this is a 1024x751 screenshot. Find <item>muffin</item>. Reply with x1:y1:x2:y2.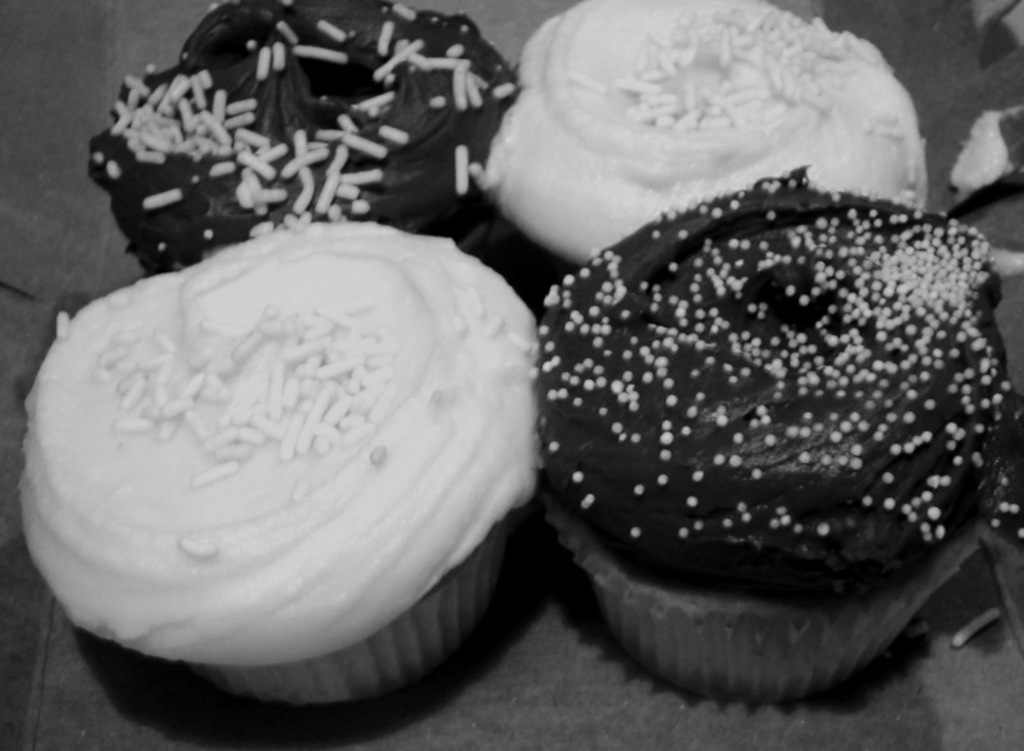
471:0:928:273.
